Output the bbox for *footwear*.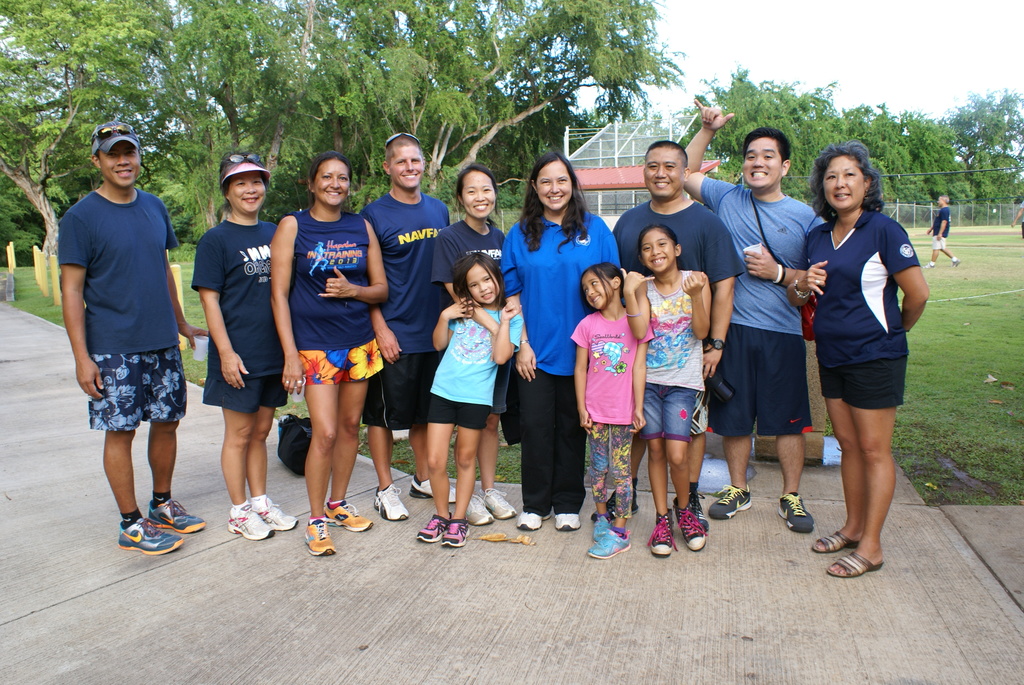
rect(555, 513, 579, 531).
